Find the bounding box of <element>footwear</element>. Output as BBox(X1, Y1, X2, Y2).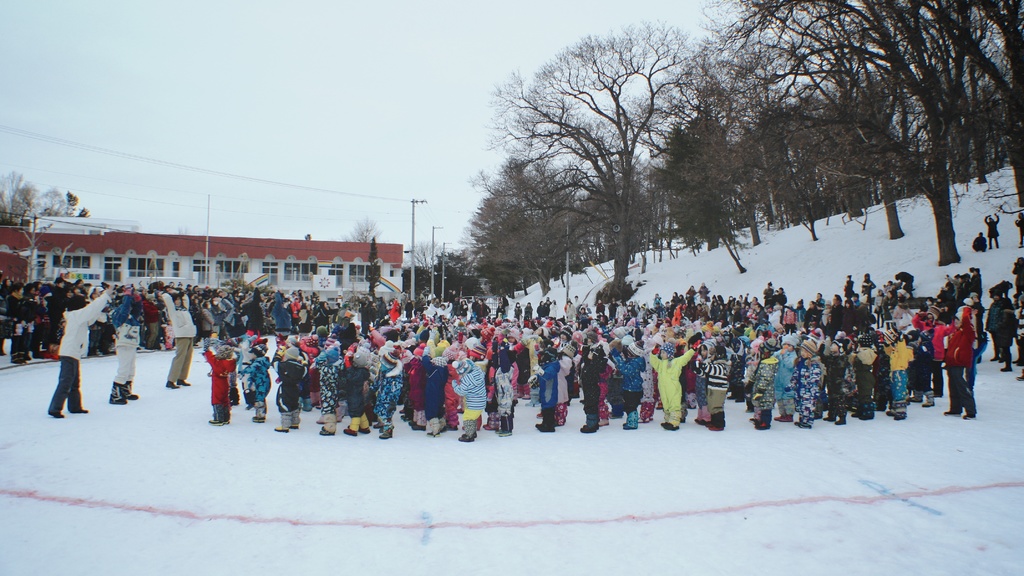
BBox(524, 395, 530, 402).
